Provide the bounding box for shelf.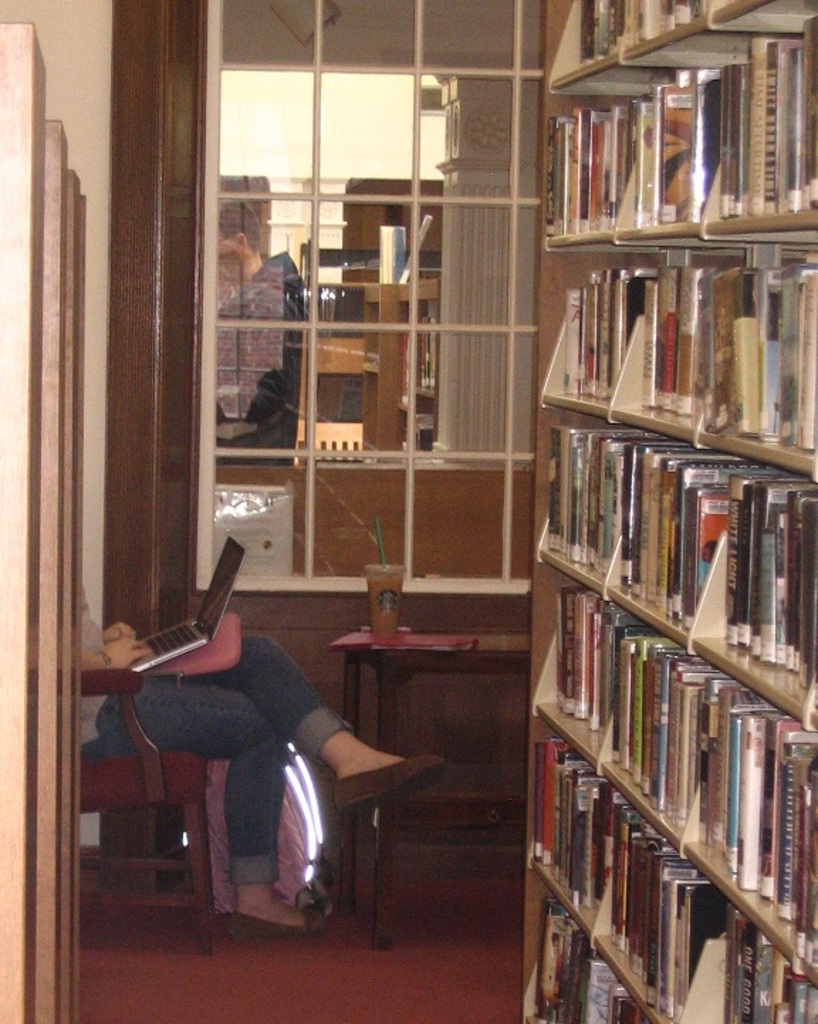
select_region(376, 278, 446, 450).
